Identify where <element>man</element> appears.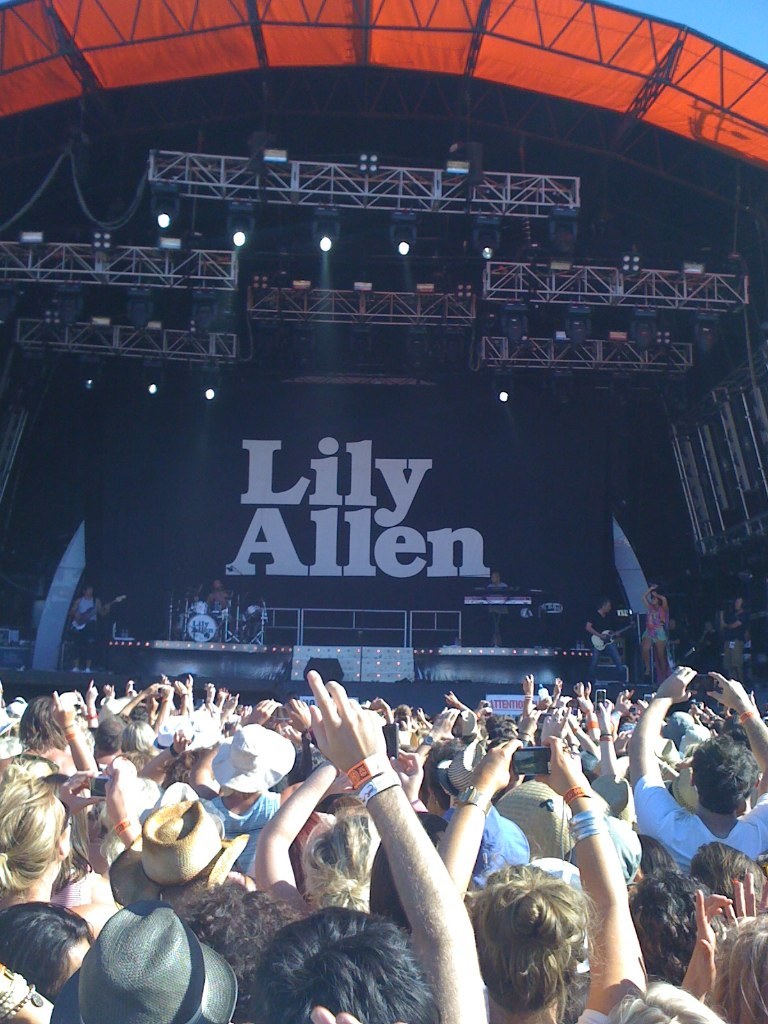
Appears at region(199, 579, 236, 640).
